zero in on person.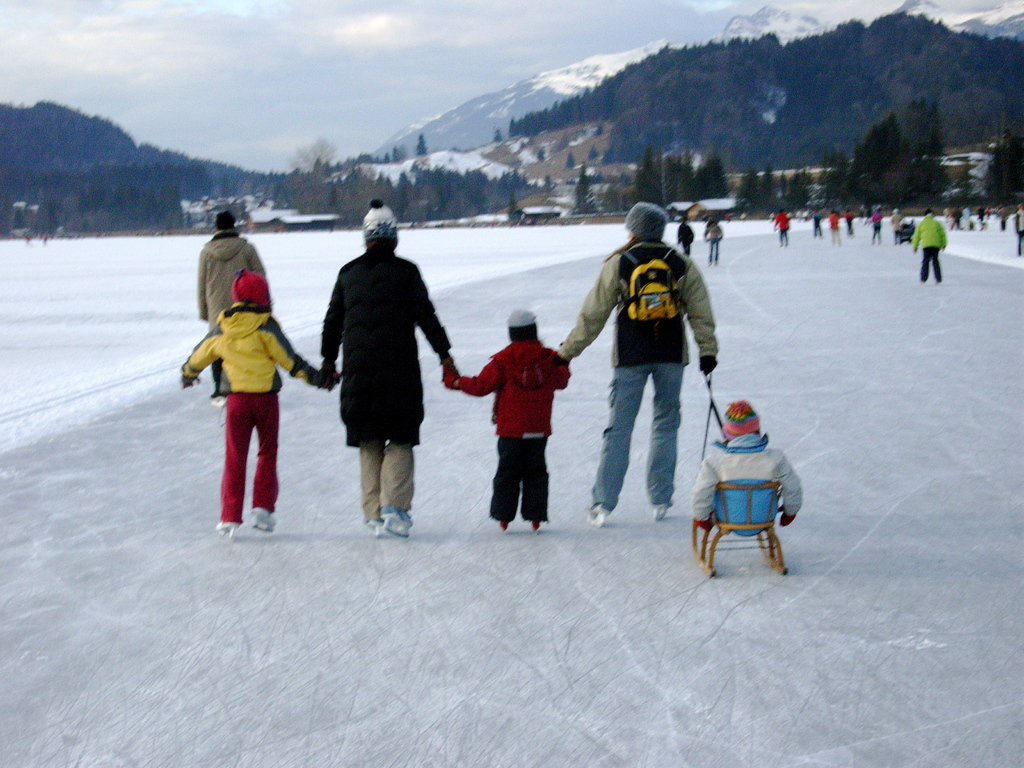
Zeroed in: 705 217 723 268.
